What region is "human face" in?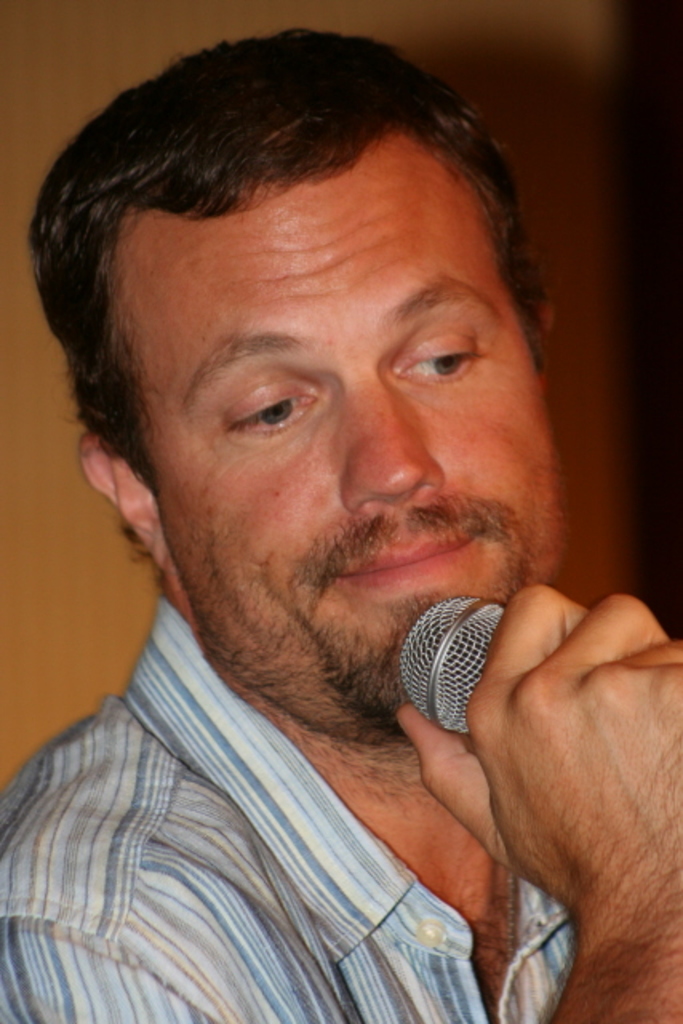
(91, 136, 593, 725).
